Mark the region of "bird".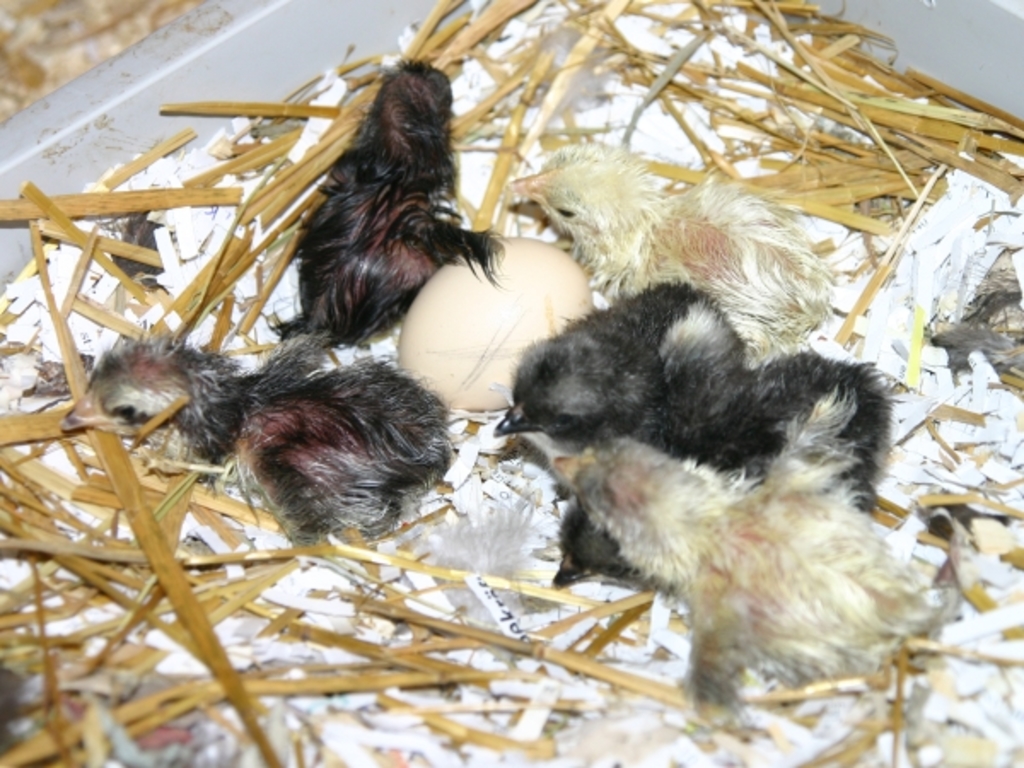
Region: [left=555, top=360, right=896, bottom=592].
